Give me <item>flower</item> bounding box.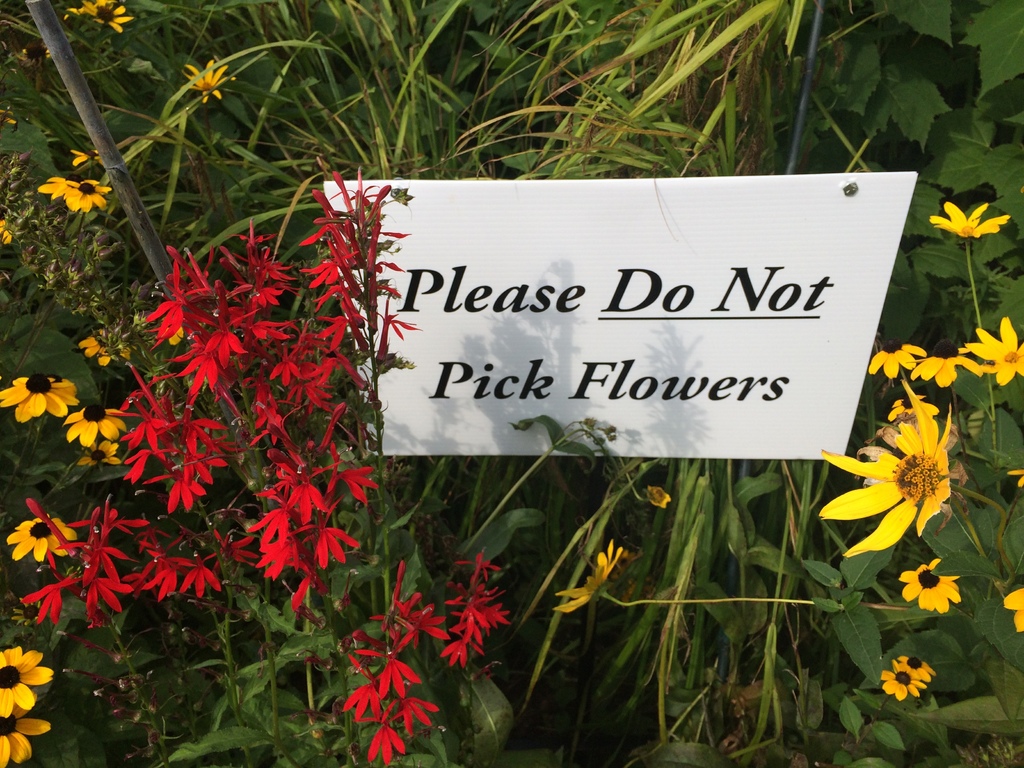
box(76, 324, 133, 361).
